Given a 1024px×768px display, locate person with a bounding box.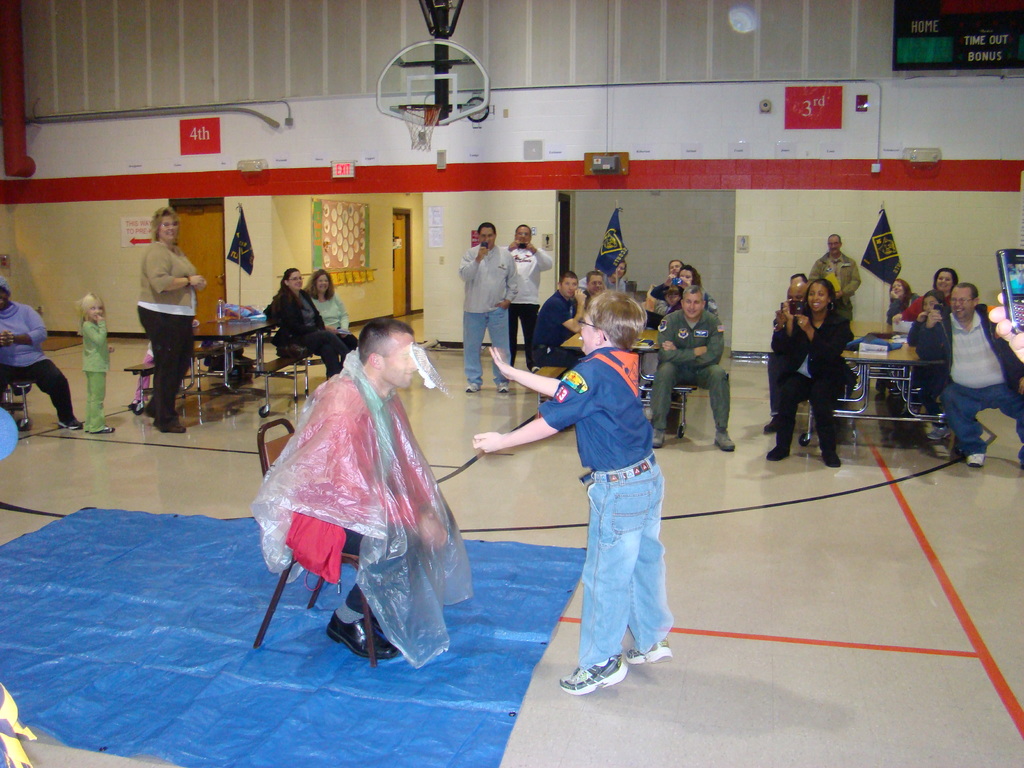
Located: select_region(767, 278, 854, 466).
